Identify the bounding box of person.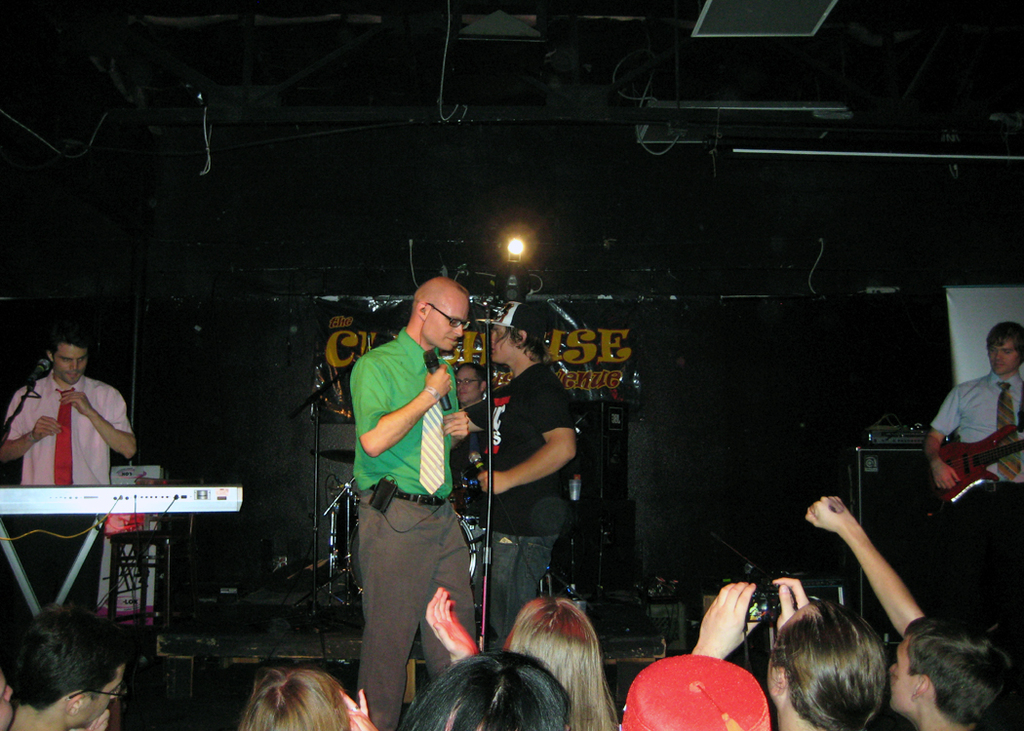
{"x1": 917, "y1": 321, "x2": 1023, "y2": 509}.
